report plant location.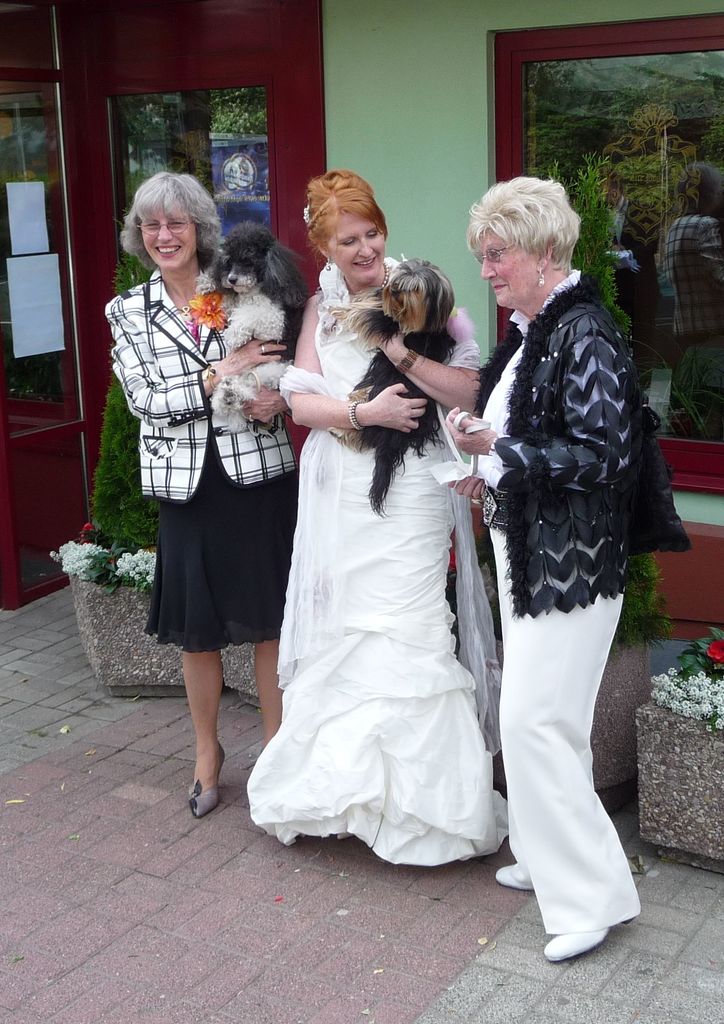
Report: (28, 728, 51, 742).
